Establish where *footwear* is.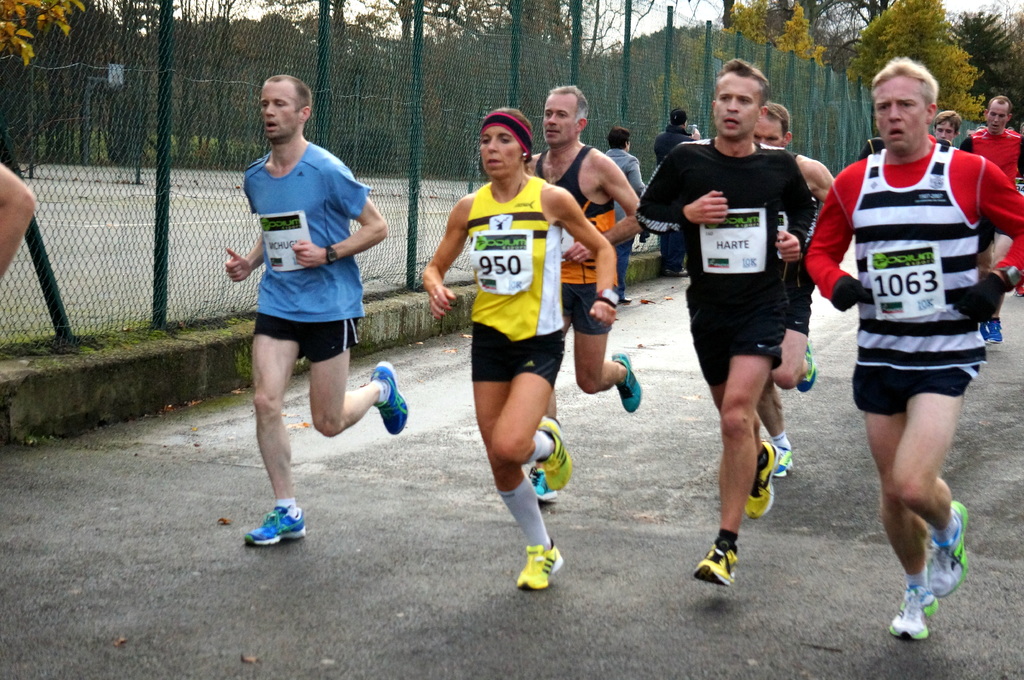
Established at (539, 413, 565, 494).
